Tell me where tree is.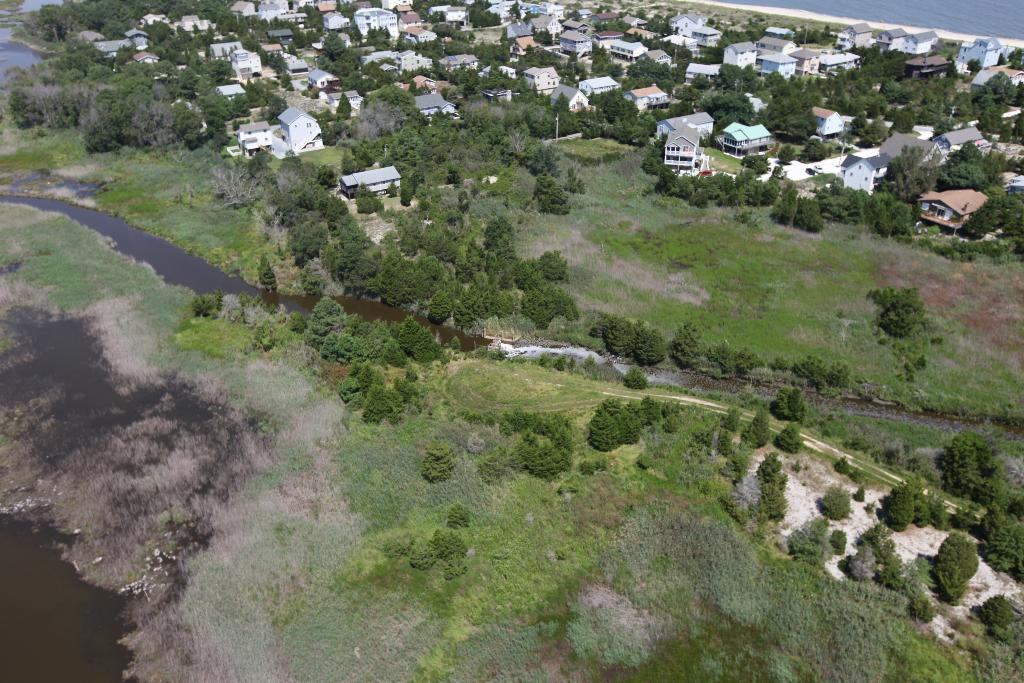
tree is at {"left": 771, "top": 183, "right": 797, "bottom": 224}.
